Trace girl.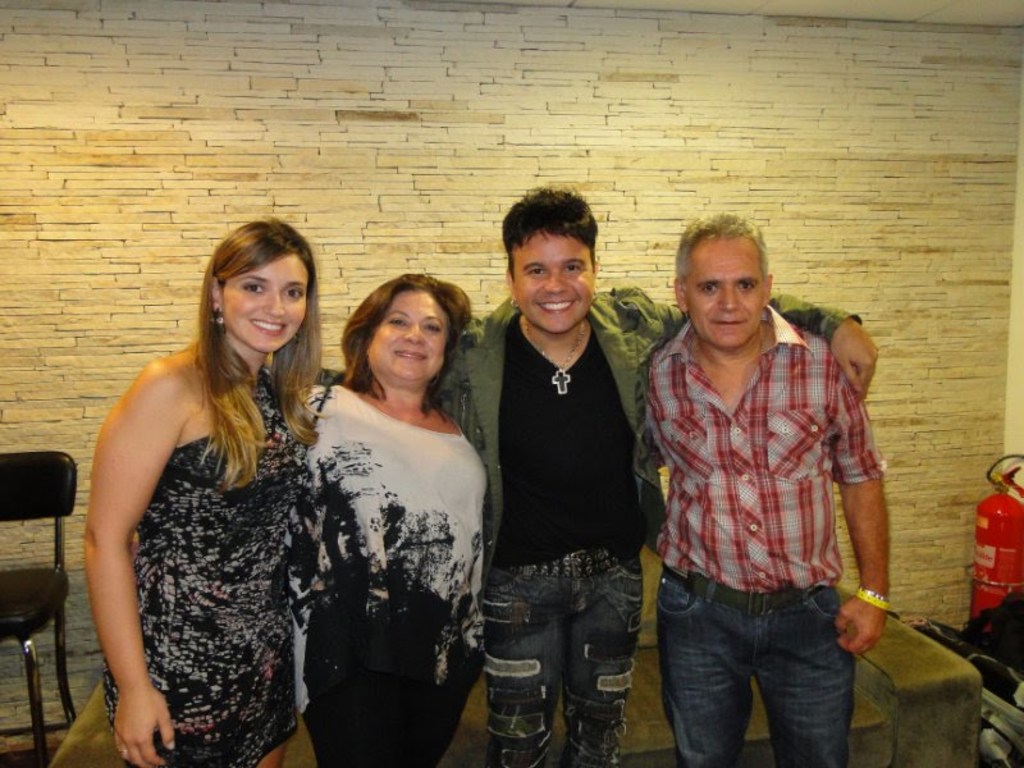
Traced to (x1=84, y1=219, x2=348, y2=767).
